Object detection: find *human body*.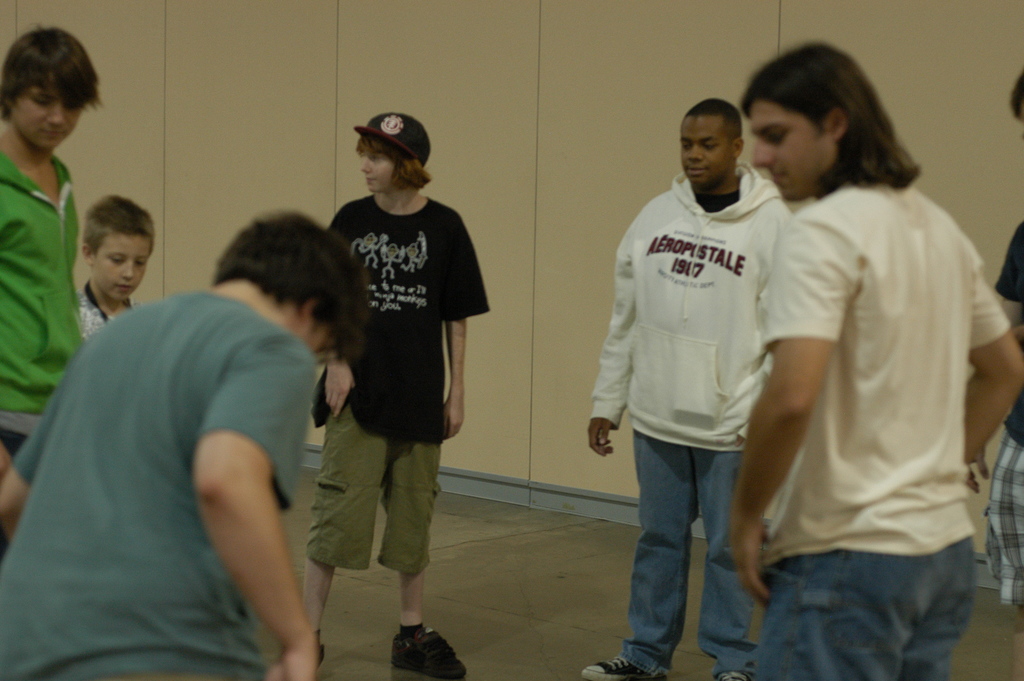
BBox(81, 279, 129, 330).
